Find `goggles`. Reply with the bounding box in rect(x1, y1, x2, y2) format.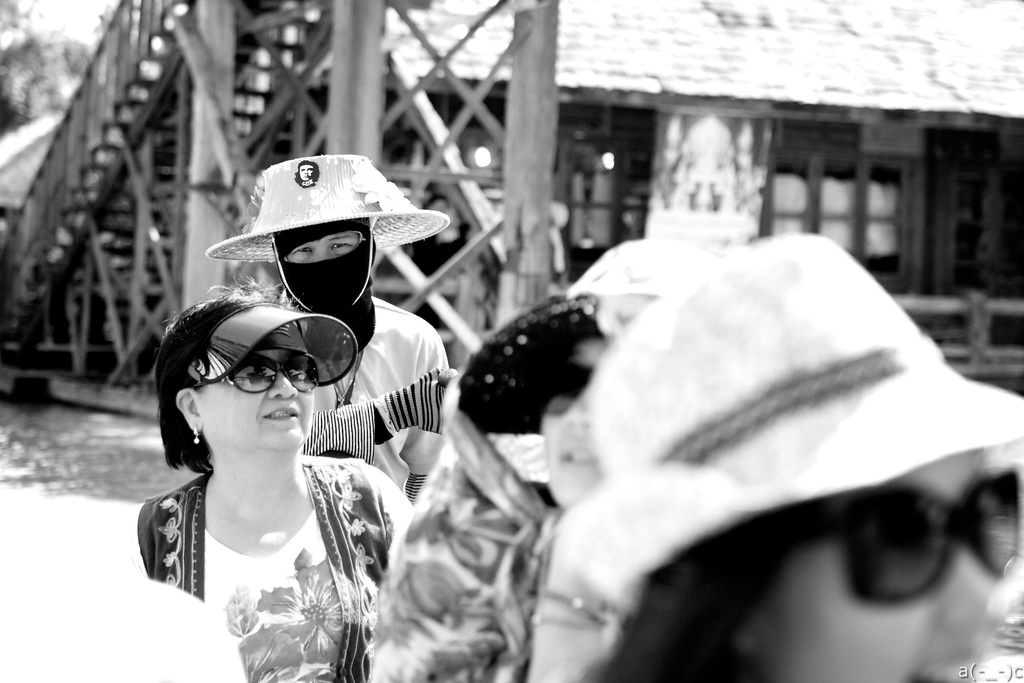
rect(173, 331, 333, 416).
